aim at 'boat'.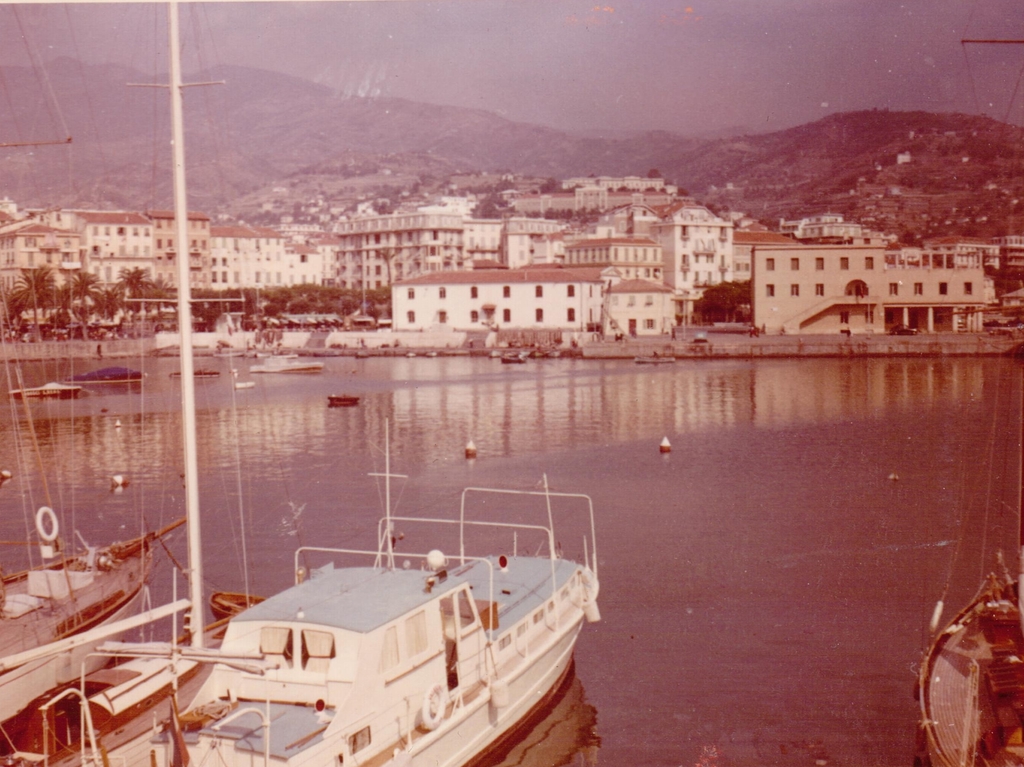
Aimed at (0,377,72,399).
